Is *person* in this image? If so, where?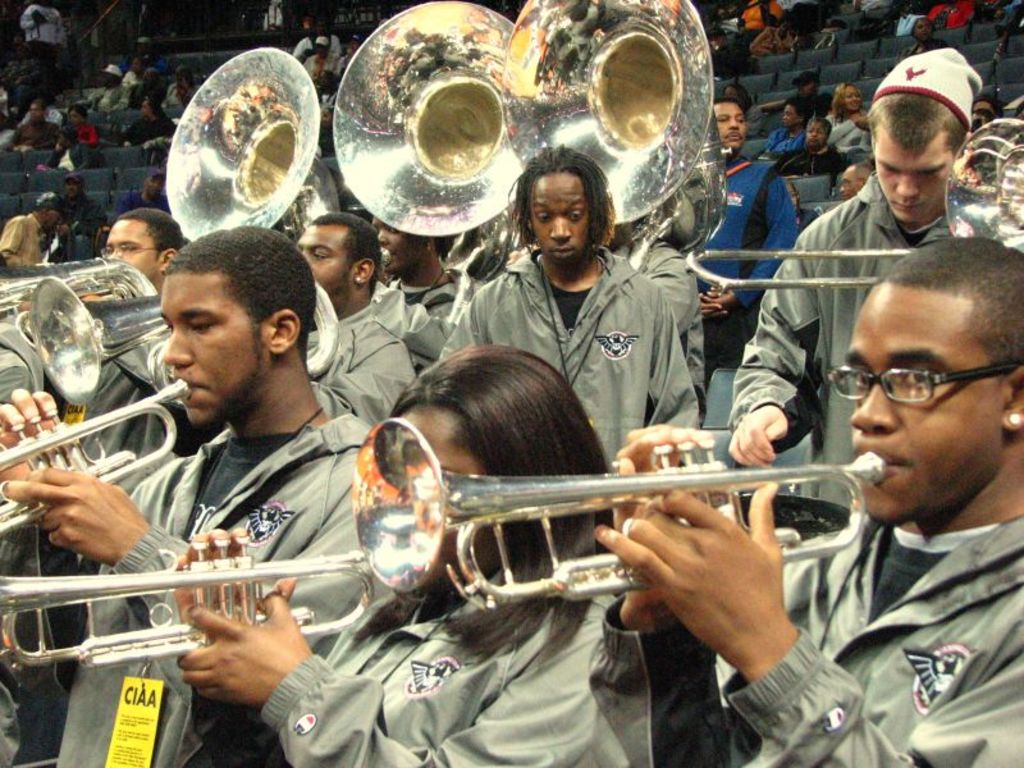
Yes, at select_region(124, 95, 178, 143).
